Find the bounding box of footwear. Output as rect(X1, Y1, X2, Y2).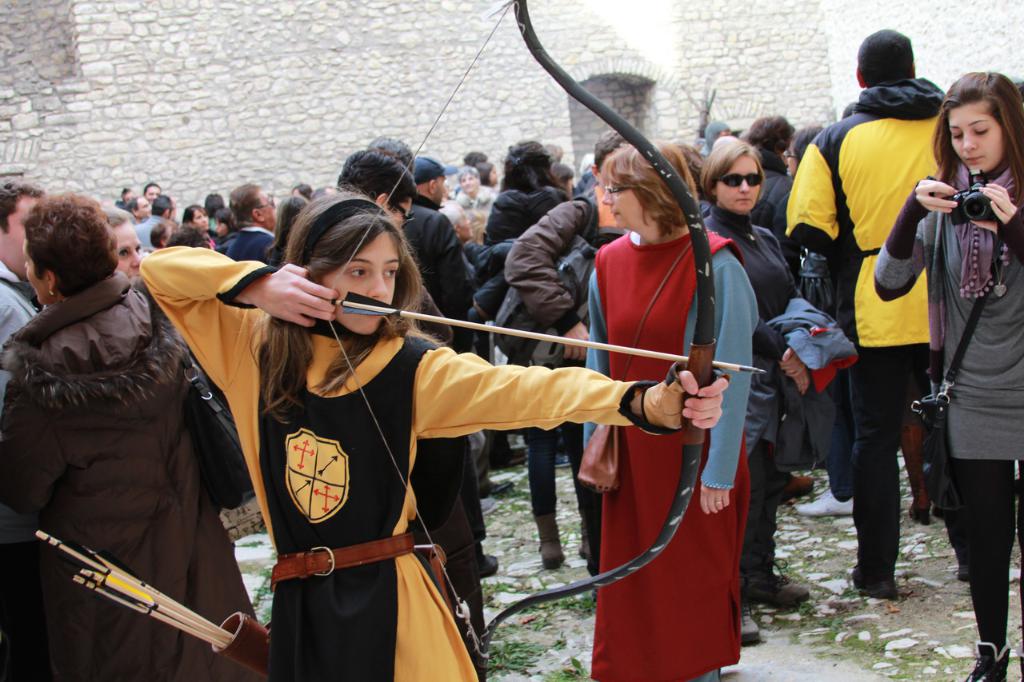
rect(961, 567, 974, 581).
